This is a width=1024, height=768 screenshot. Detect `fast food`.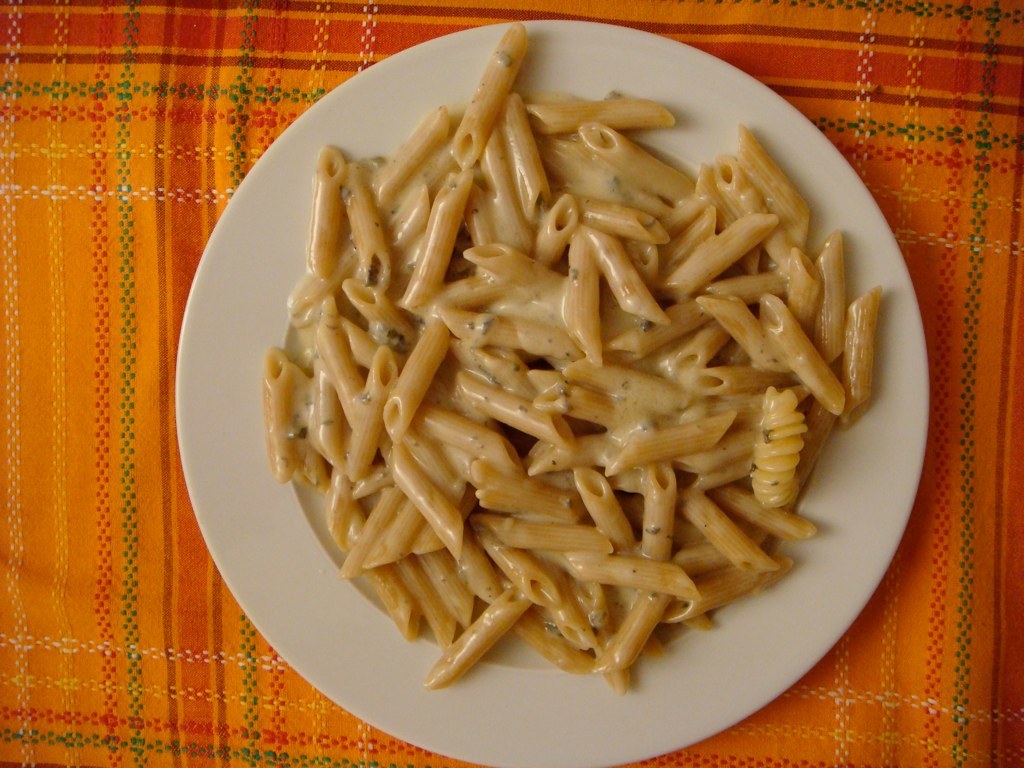
(463,233,570,301).
